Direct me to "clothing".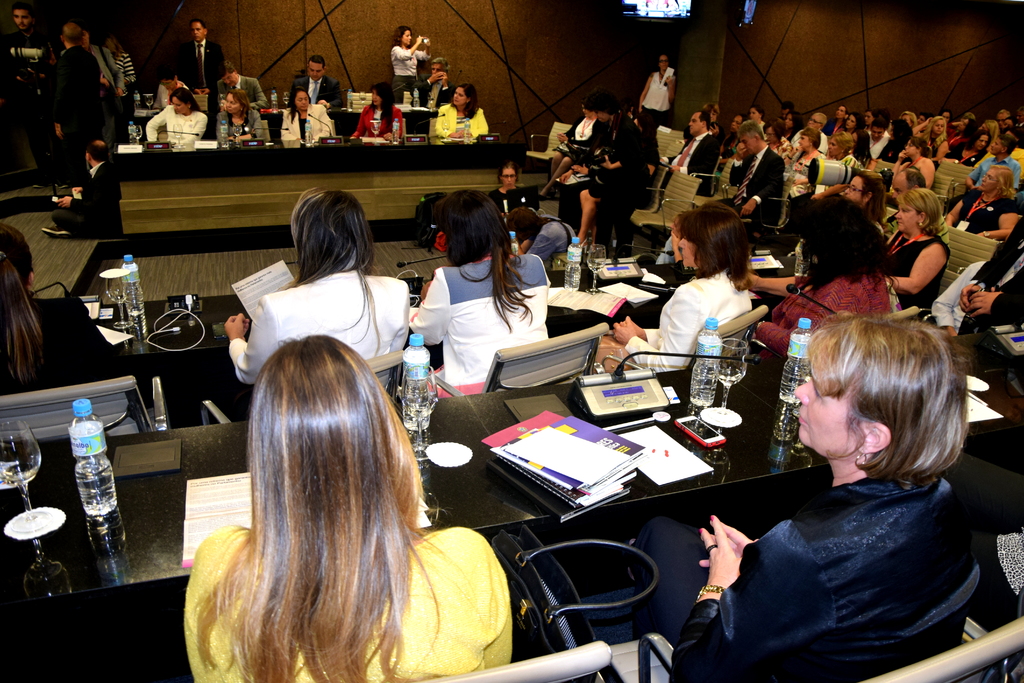
Direction: <box>721,147,784,222</box>.
